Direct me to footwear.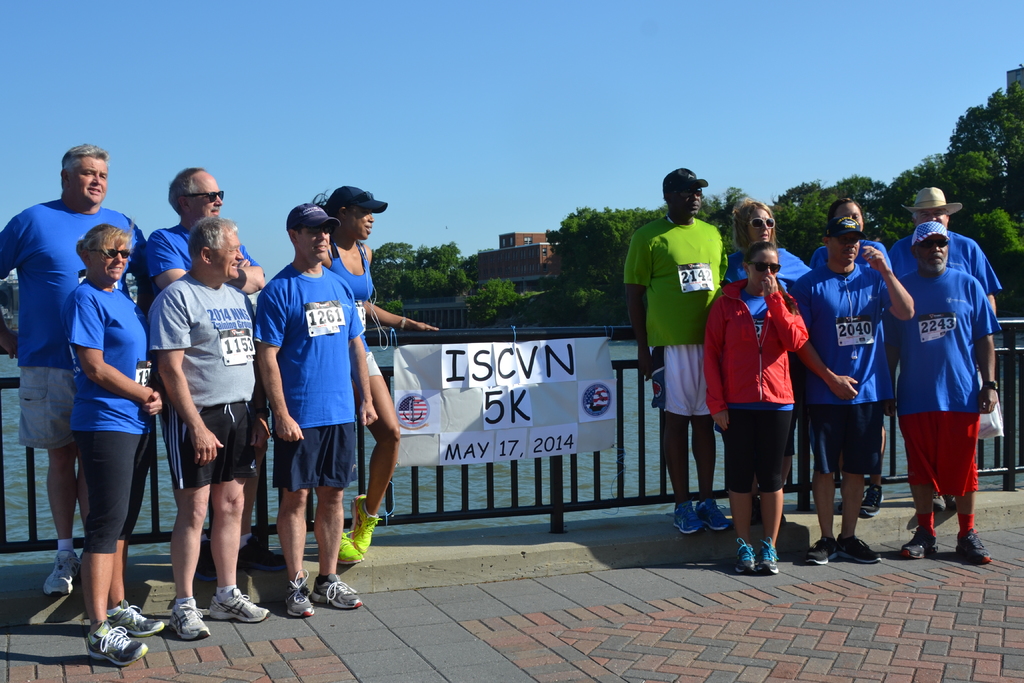
Direction: [left=757, top=537, right=780, bottom=573].
